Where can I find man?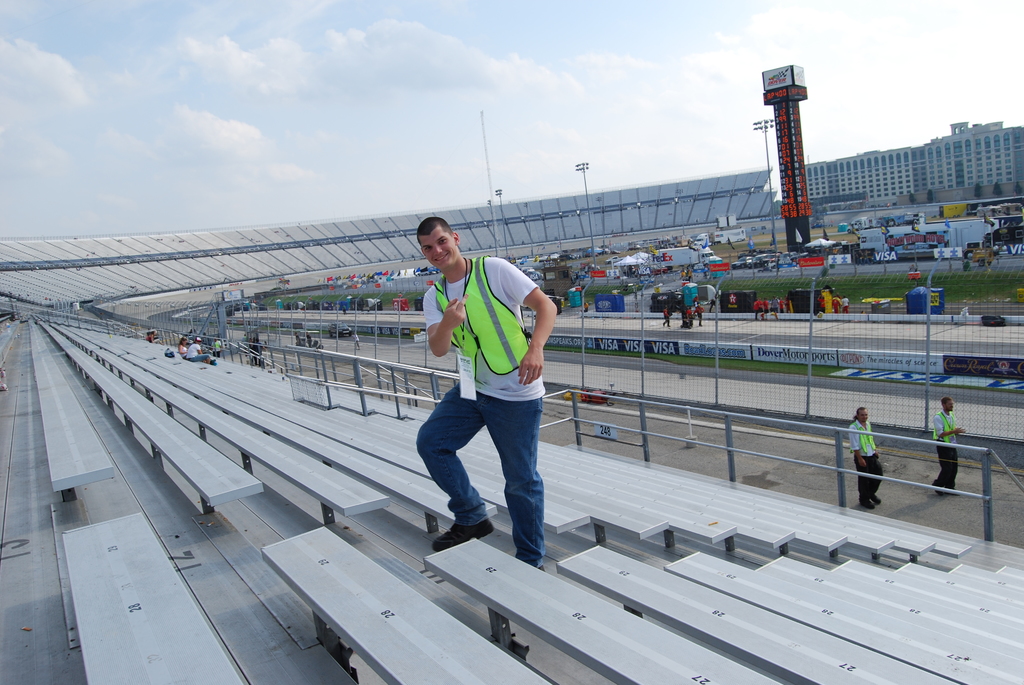
You can find it at 849:407:881:509.
